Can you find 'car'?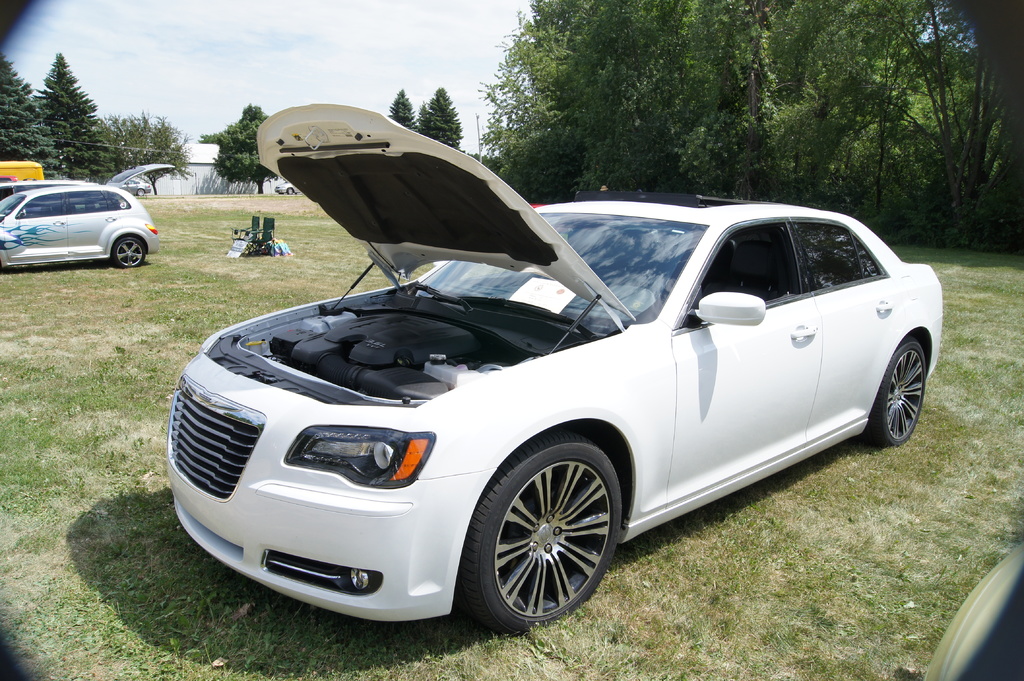
Yes, bounding box: 272 180 296 193.
